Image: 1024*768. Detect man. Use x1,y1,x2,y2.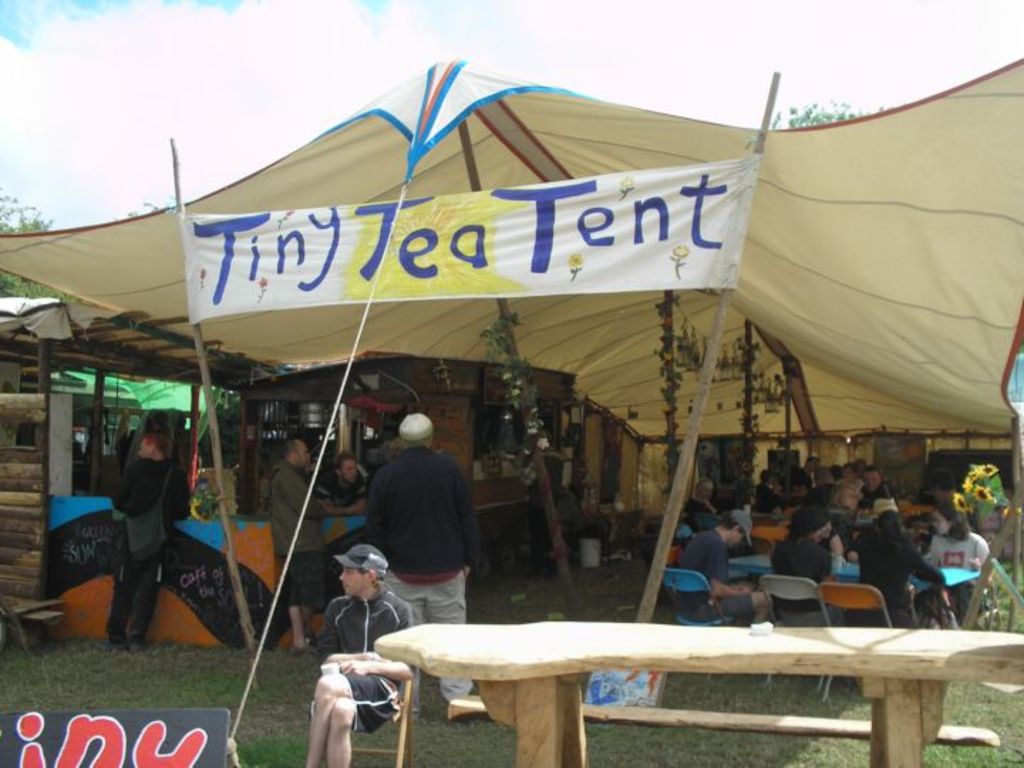
855,464,896,509.
